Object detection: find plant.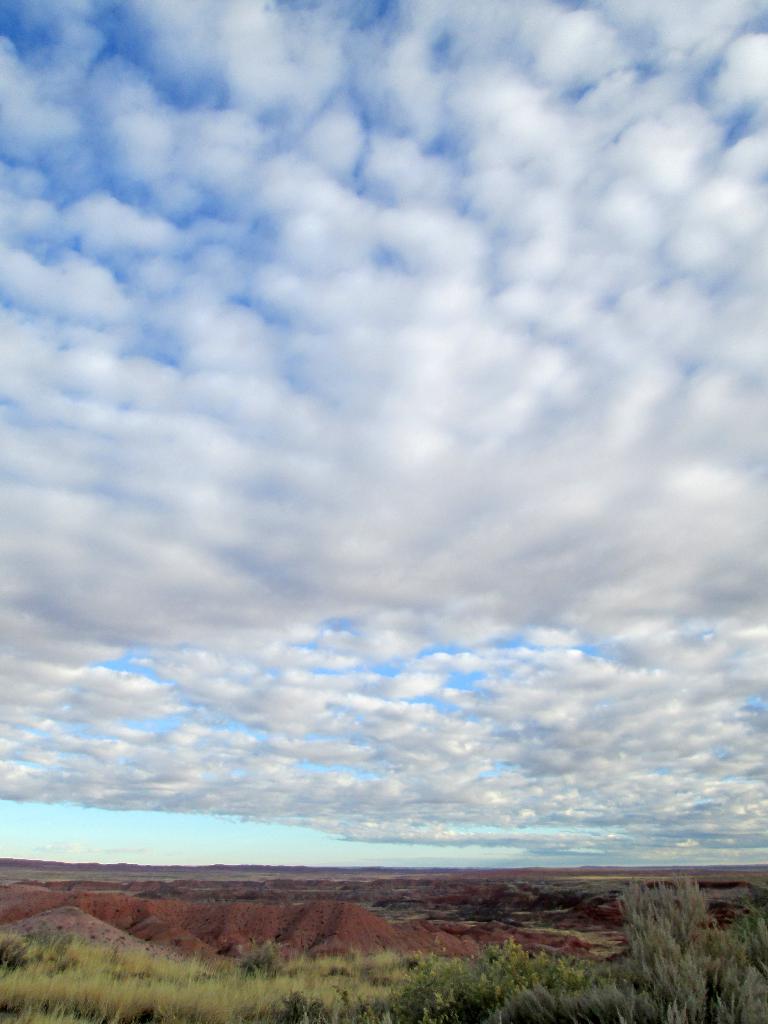
(left=631, top=864, right=732, bottom=998).
